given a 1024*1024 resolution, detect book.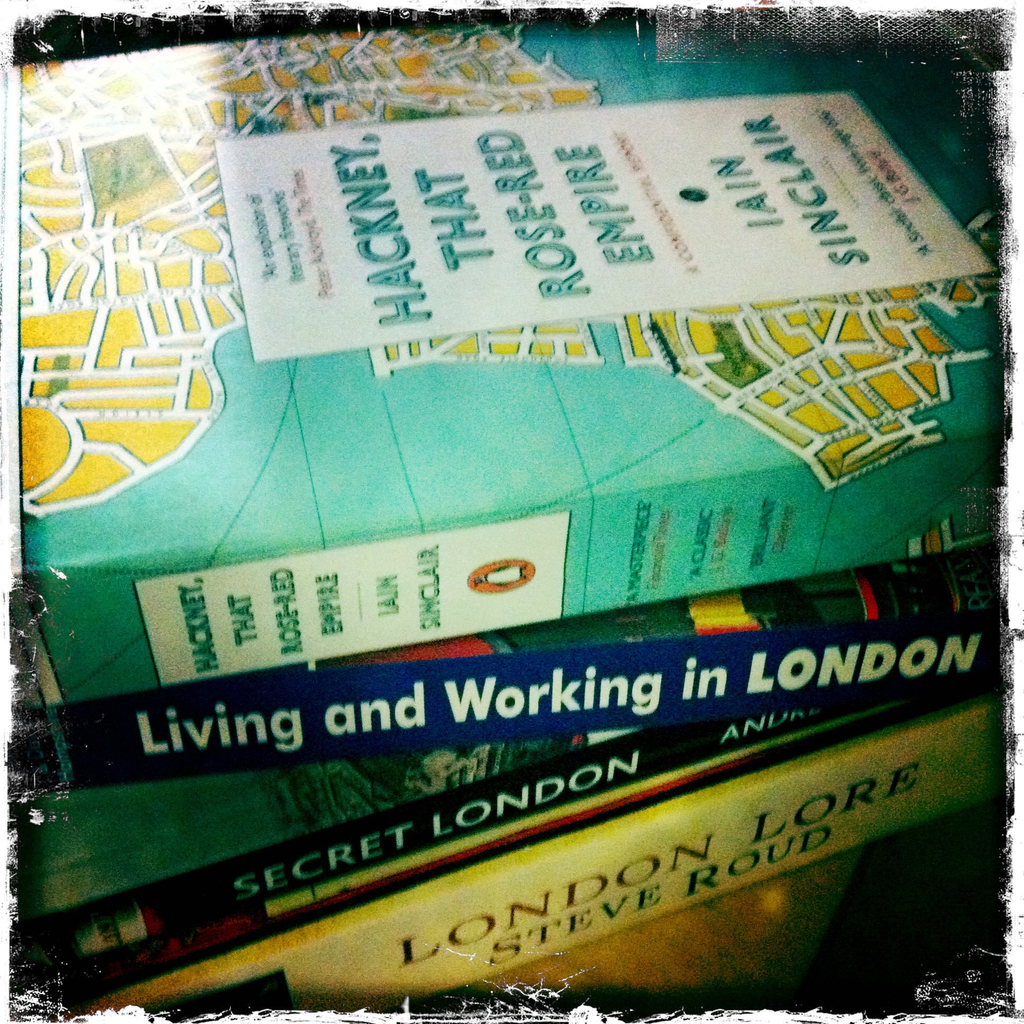
left=83, top=706, right=1013, bottom=1023.
